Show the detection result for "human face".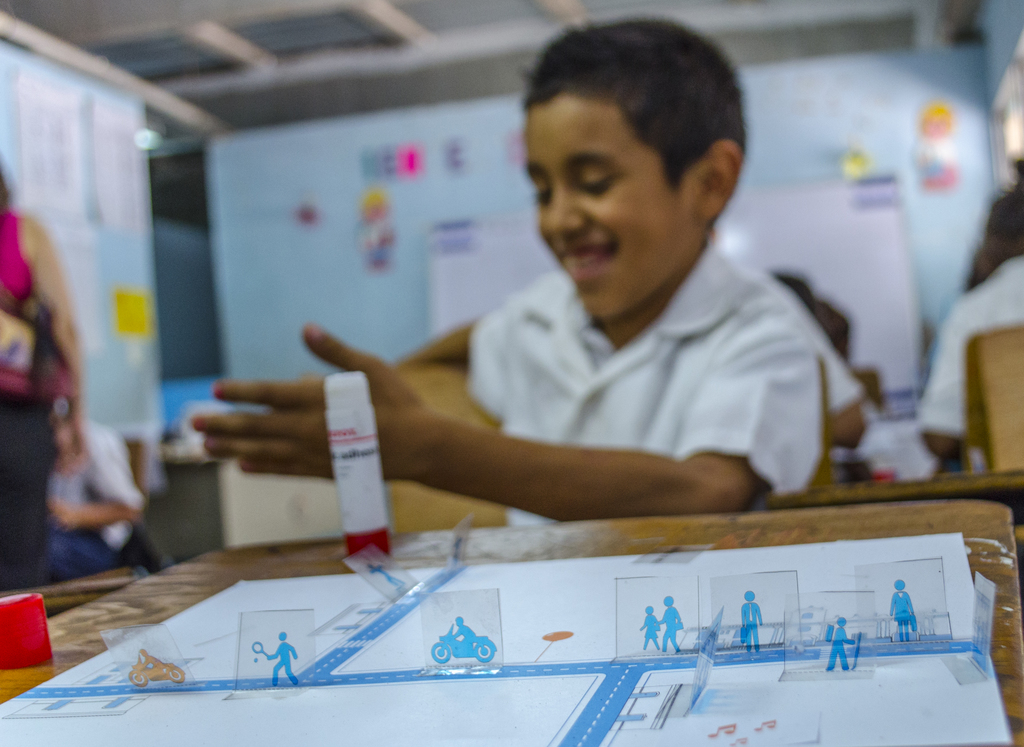
[left=522, top=95, right=690, bottom=317].
